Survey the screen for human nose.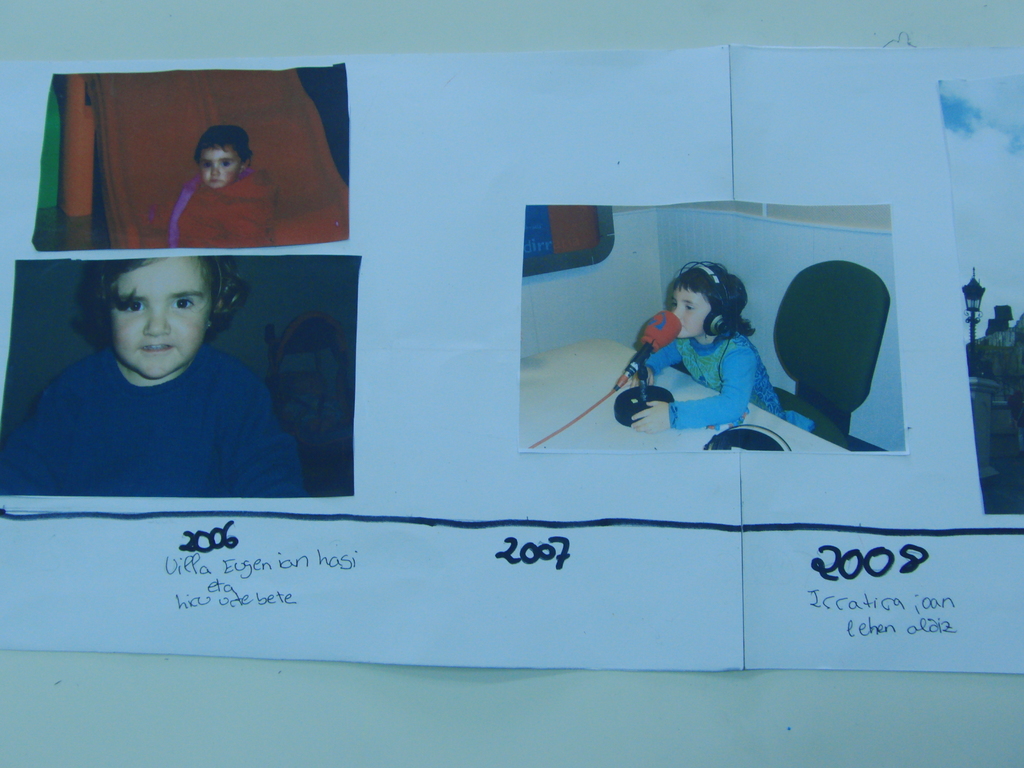
Survey found: x1=674, y1=307, x2=687, y2=323.
